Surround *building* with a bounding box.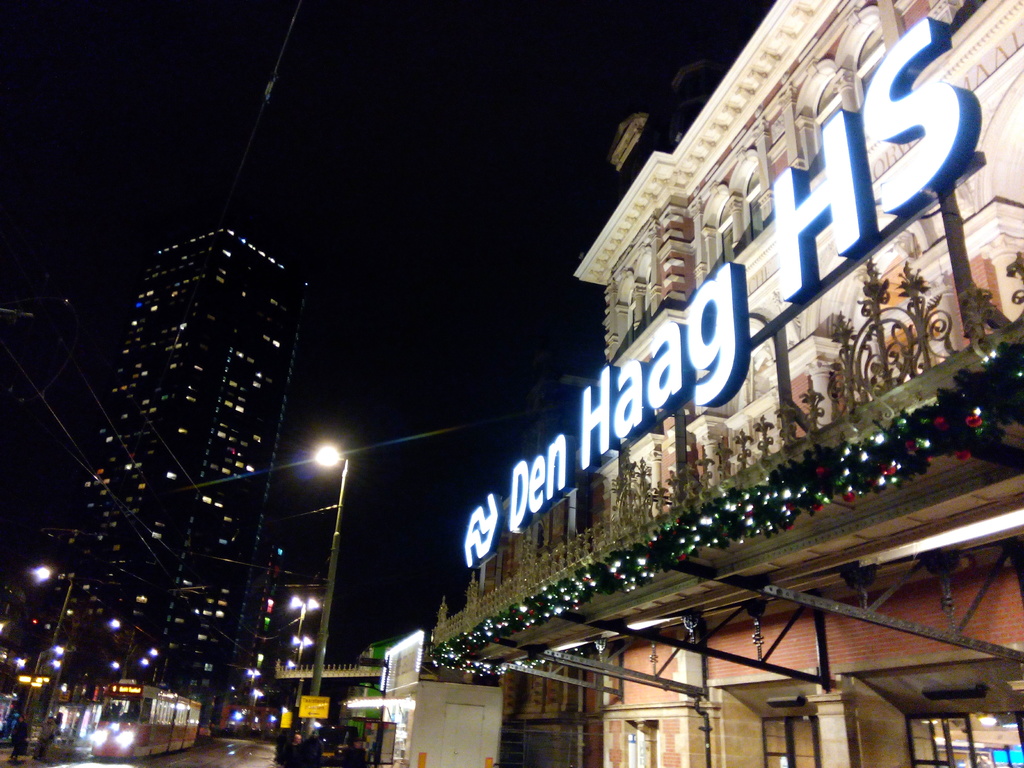
box=[372, 636, 503, 767].
